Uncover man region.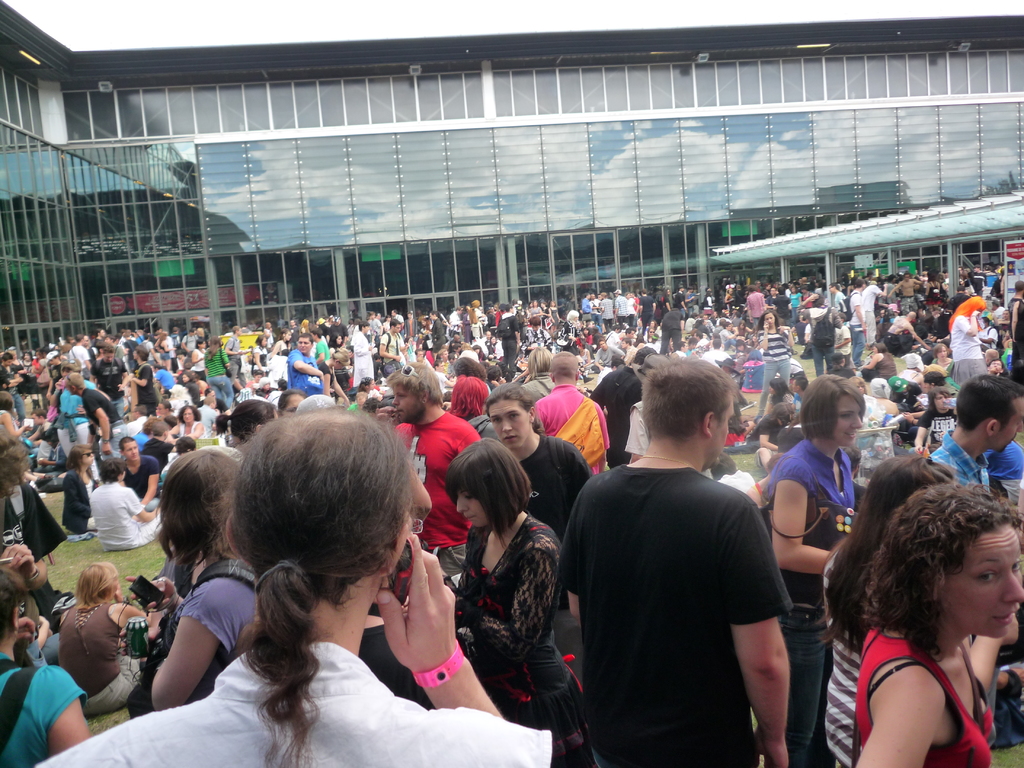
Uncovered: [751, 289, 762, 324].
